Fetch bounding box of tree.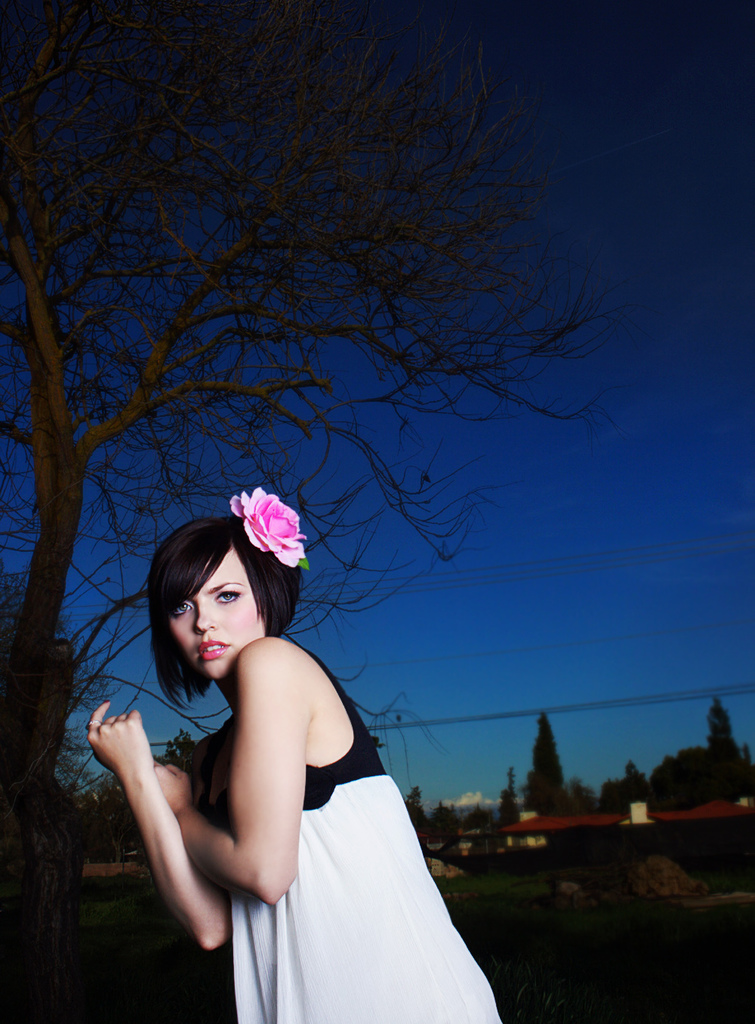
Bbox: (left=496, top=760, right=525, bottom=841).
